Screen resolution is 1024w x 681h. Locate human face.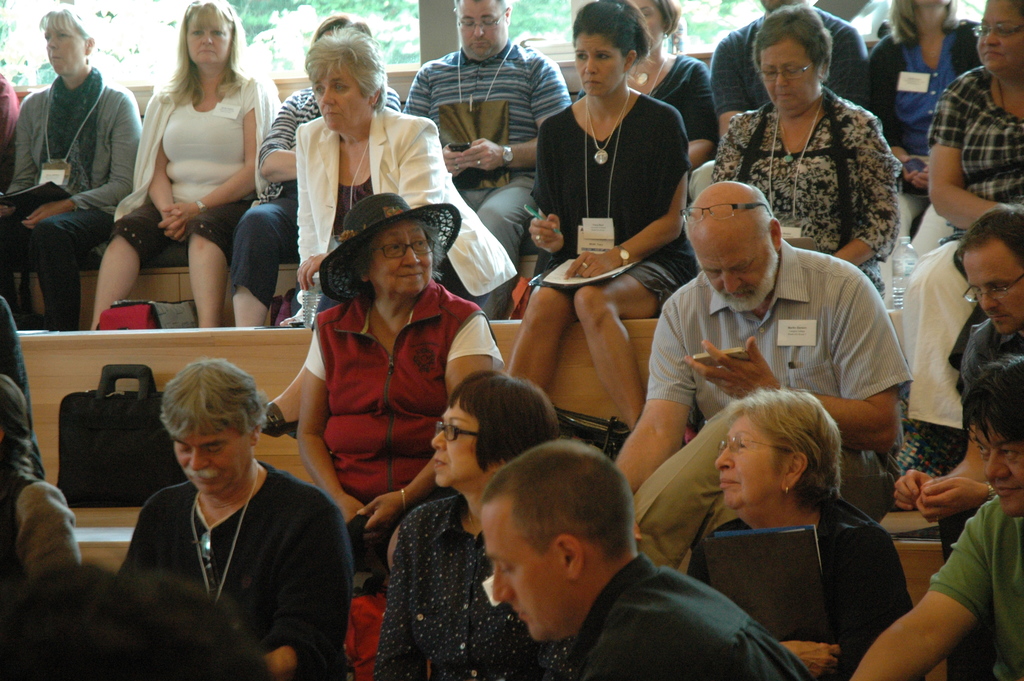
x1=188 y1=12 x2=228 y2=63.
